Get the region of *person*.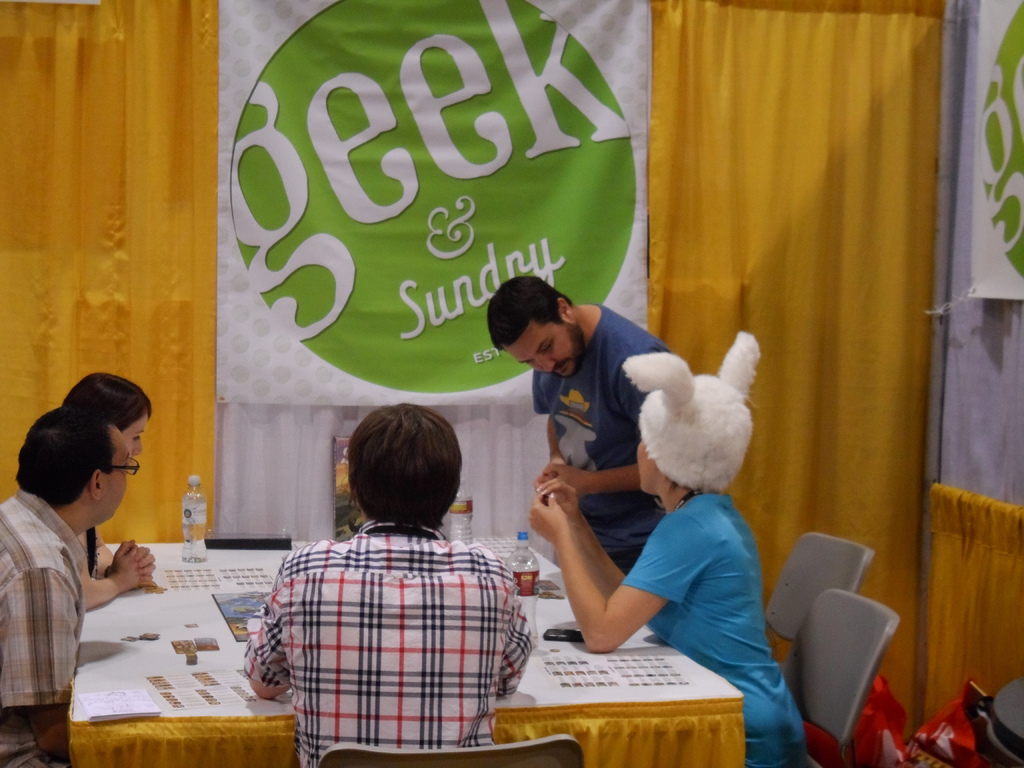
box=[65, 371, 157, 611].
